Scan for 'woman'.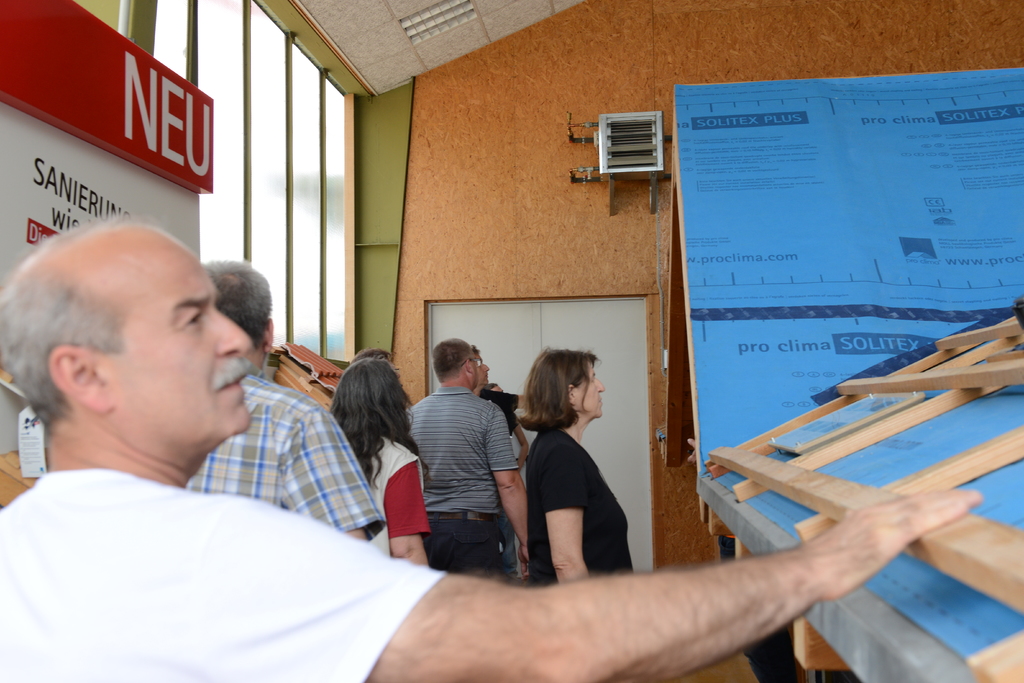
Scan result: [x1=513, y1=343, x2=649, y2=572].
